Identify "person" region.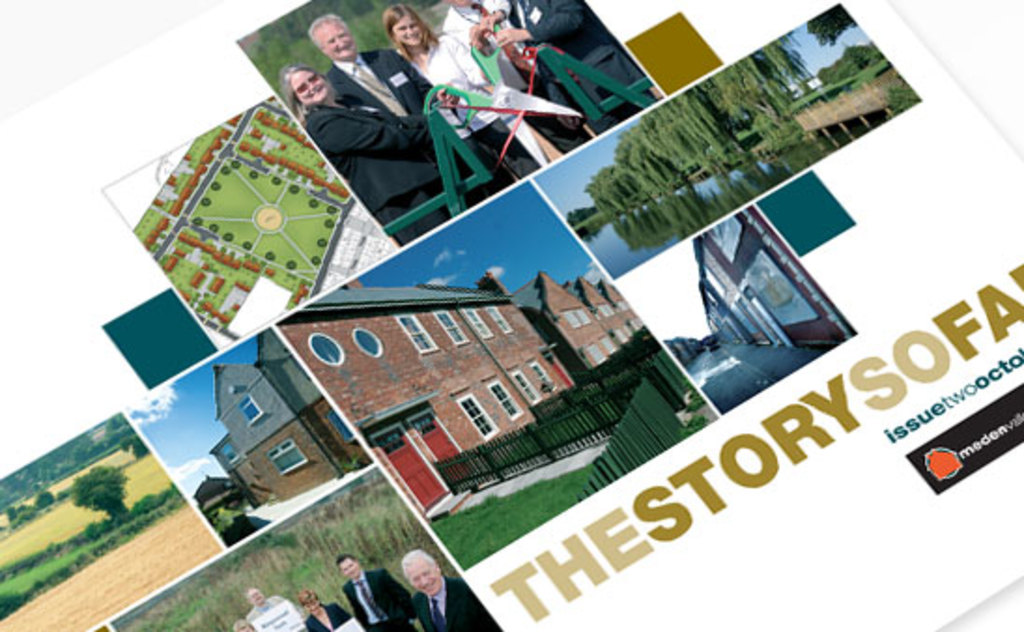
Region: detection(424, 0, 587, 142).
